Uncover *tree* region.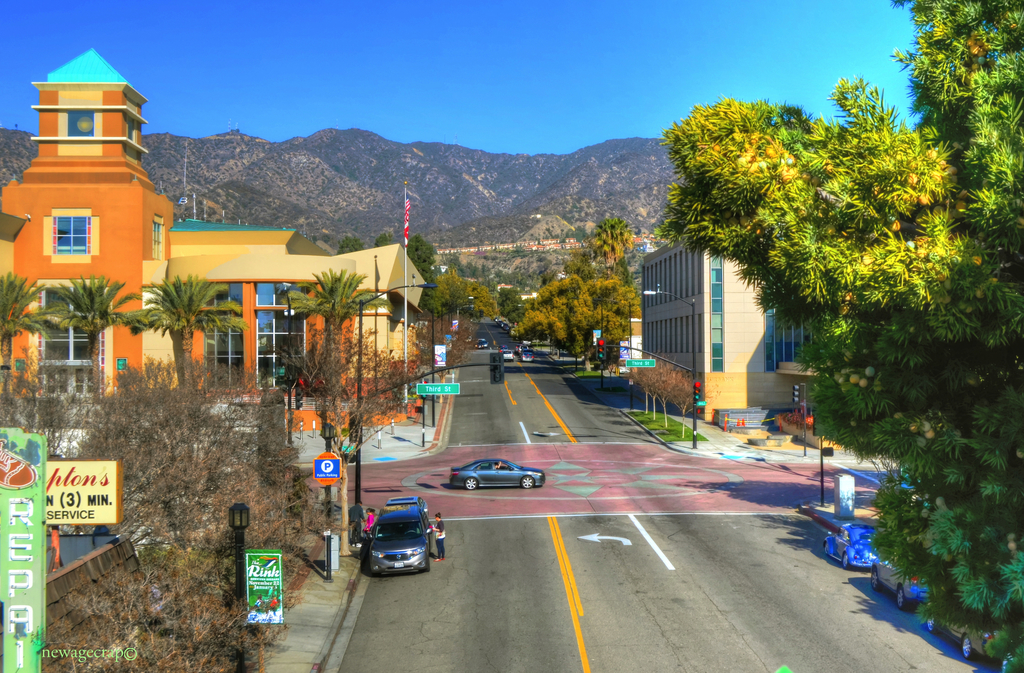
Uncovered: (x1=44, y1=272, x2=138, y2=404).
